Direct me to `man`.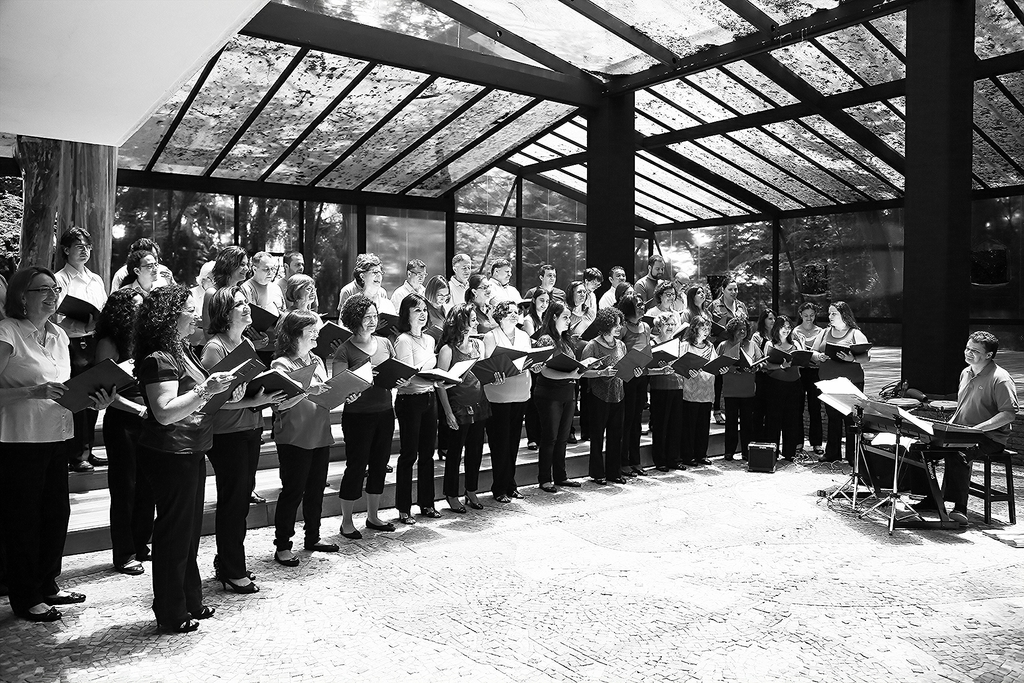
Direction: bbox=[598, 265, 625, 306].
